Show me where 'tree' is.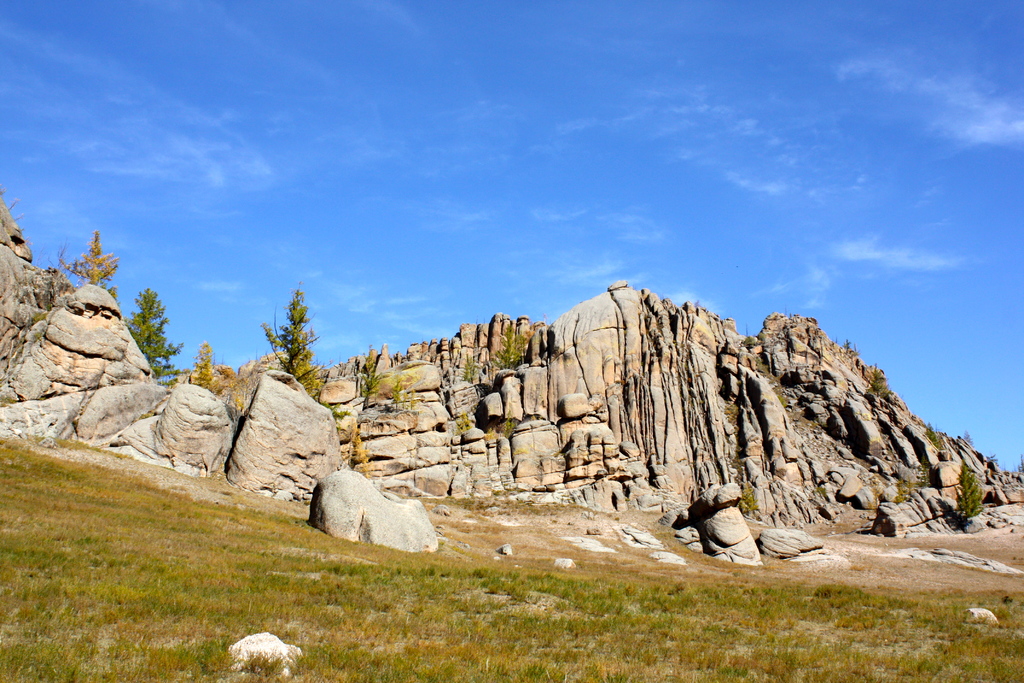
'tree' is at [56,229,123,291].
